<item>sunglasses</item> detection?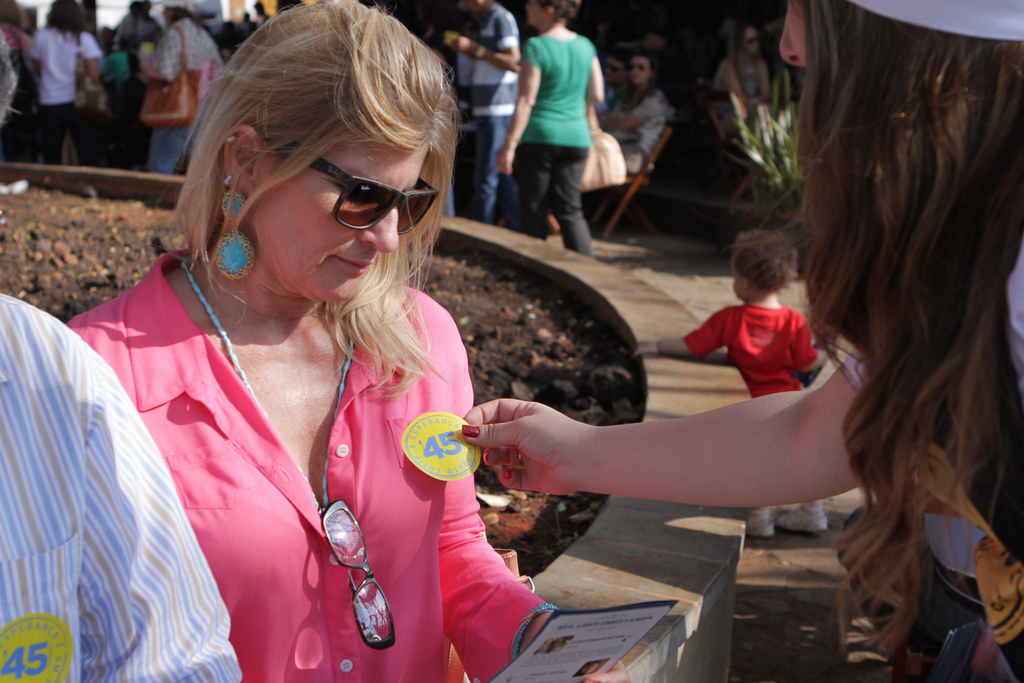
269 144 438 233
